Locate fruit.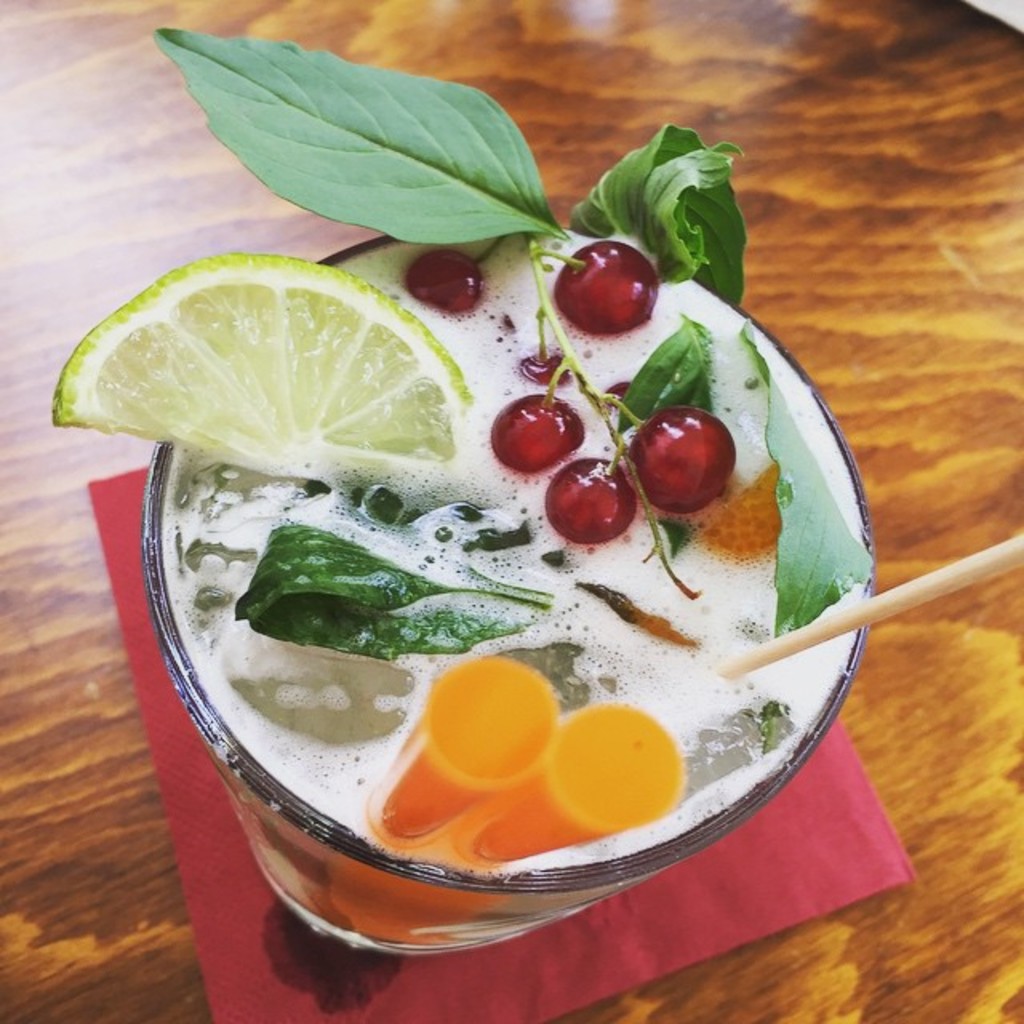
Bounding box: pyautogui.locateOnScreen(397, 251, 493, 317).
